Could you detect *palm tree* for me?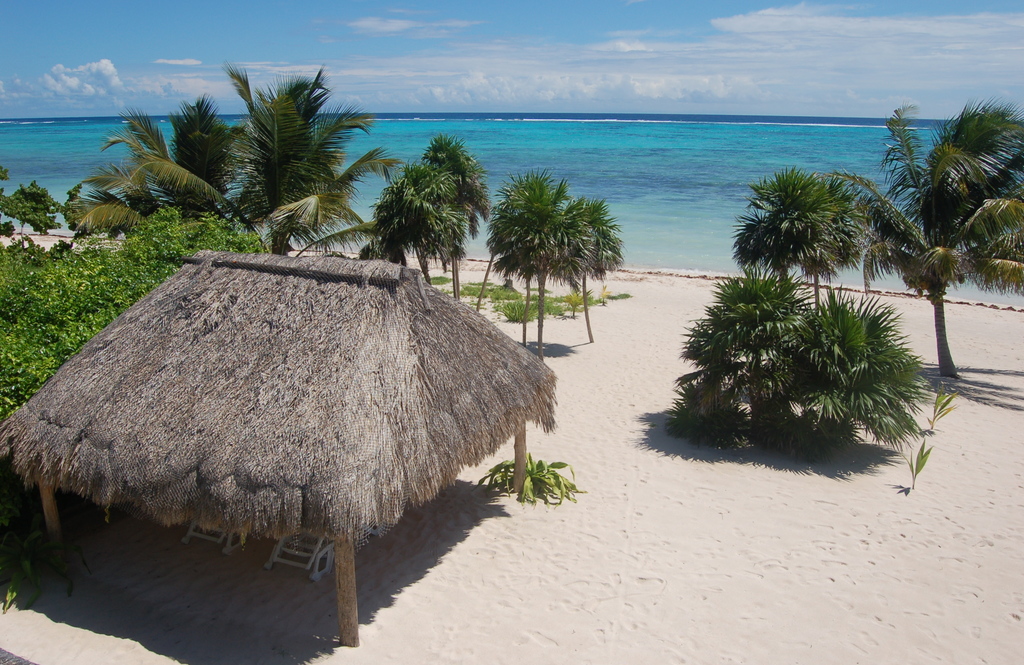
Detection result: crop(845, 98, 1023, 377).
